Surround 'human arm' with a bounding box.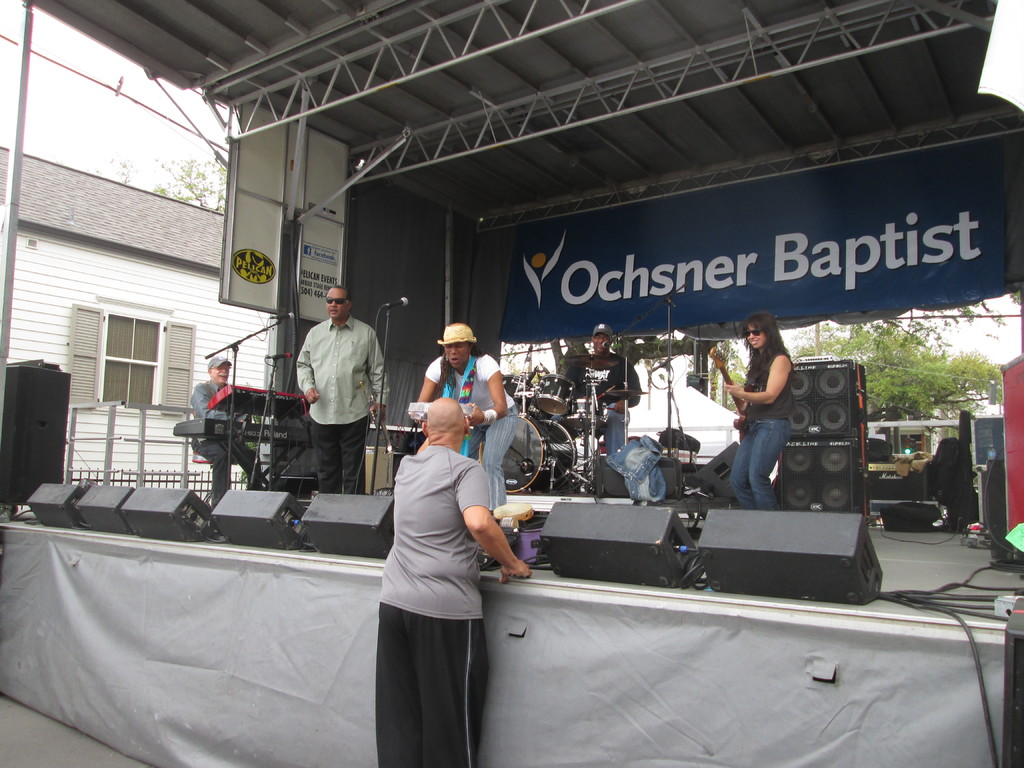
region(726, 344, 794, 410).
